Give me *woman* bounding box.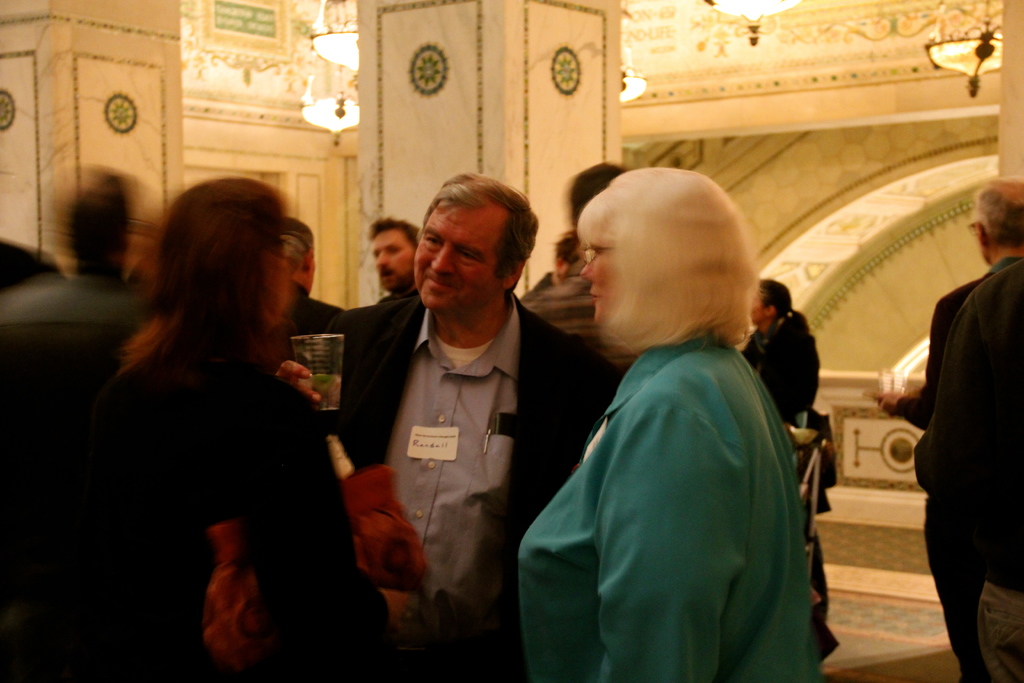
x1=741, y1=279, x2=818, y2=513.
